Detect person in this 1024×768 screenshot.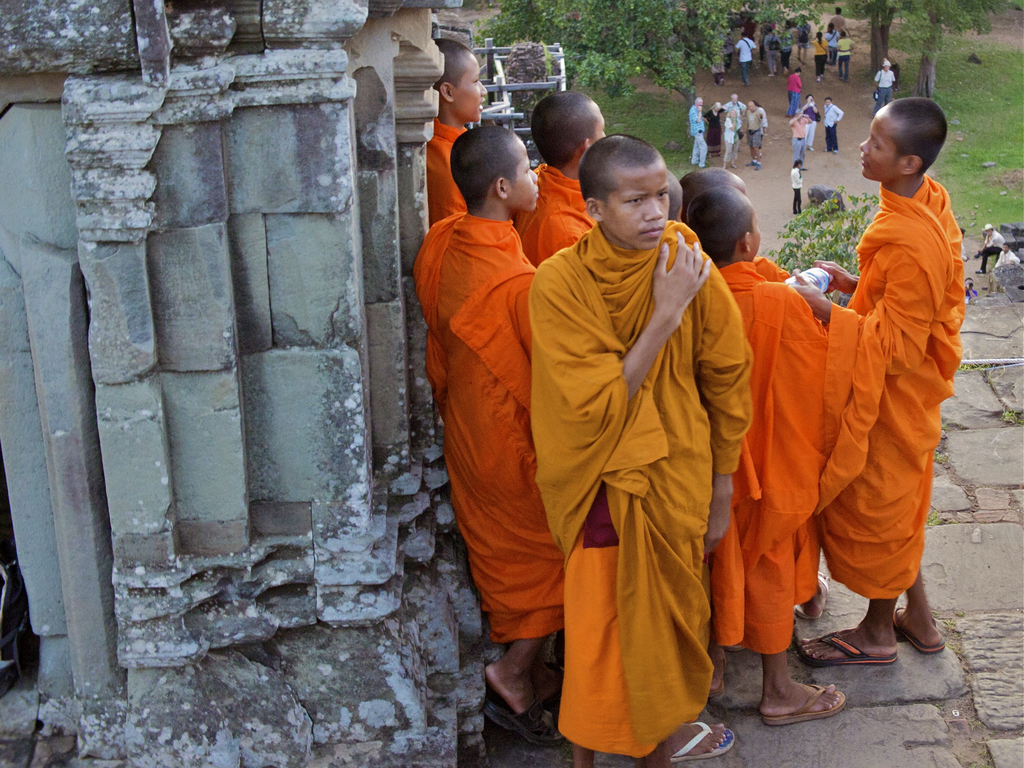
Detection: crop(823, 99, 841, 142).
